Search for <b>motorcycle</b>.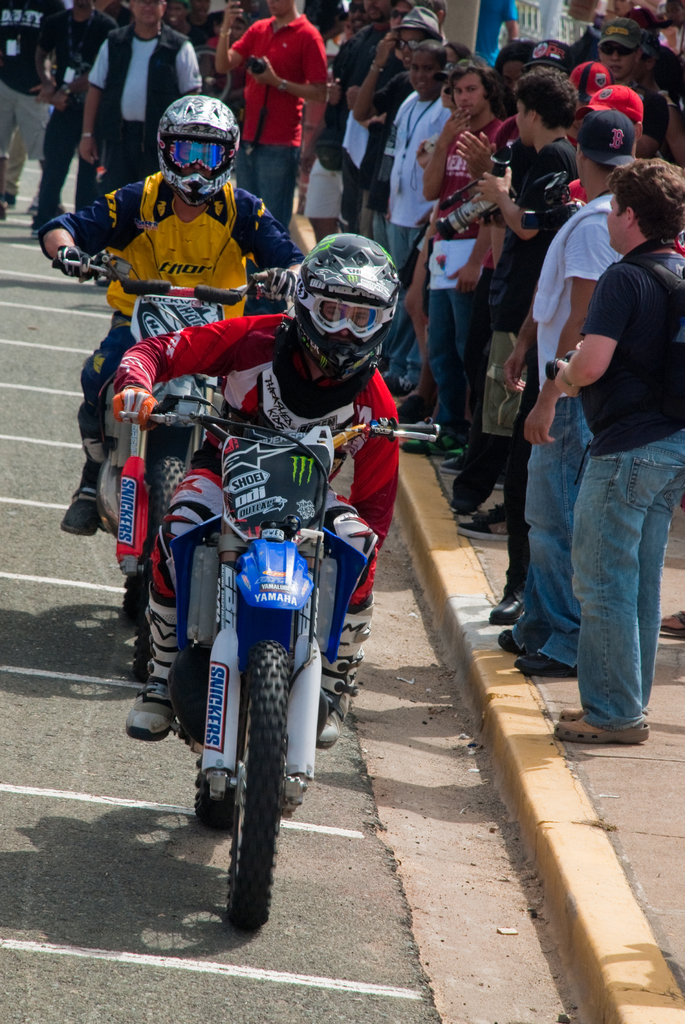
Found at [102,314,430,901].
